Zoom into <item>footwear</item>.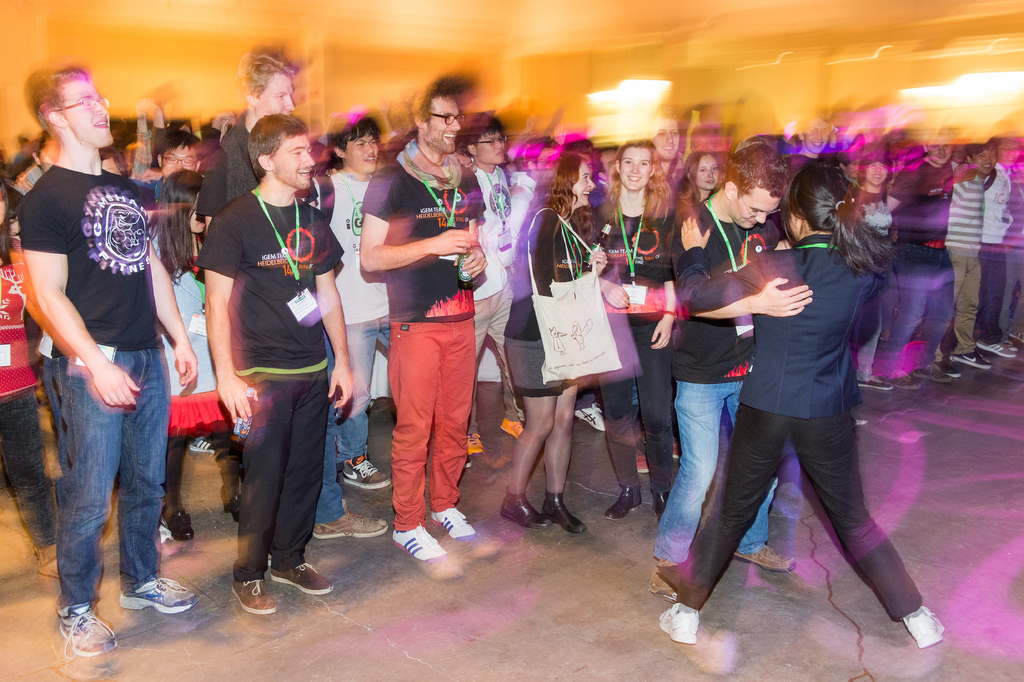
Zoom target: locate(671, 437, 683, 460).
